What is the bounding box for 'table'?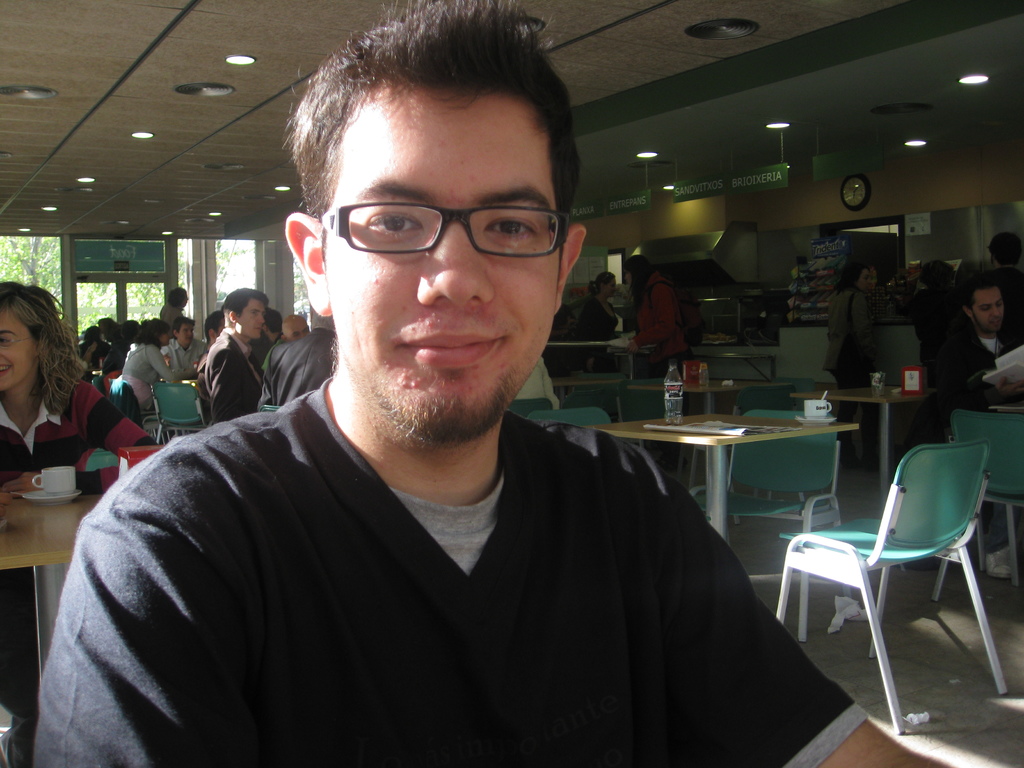
select_region(789, 383, 938, 454).
